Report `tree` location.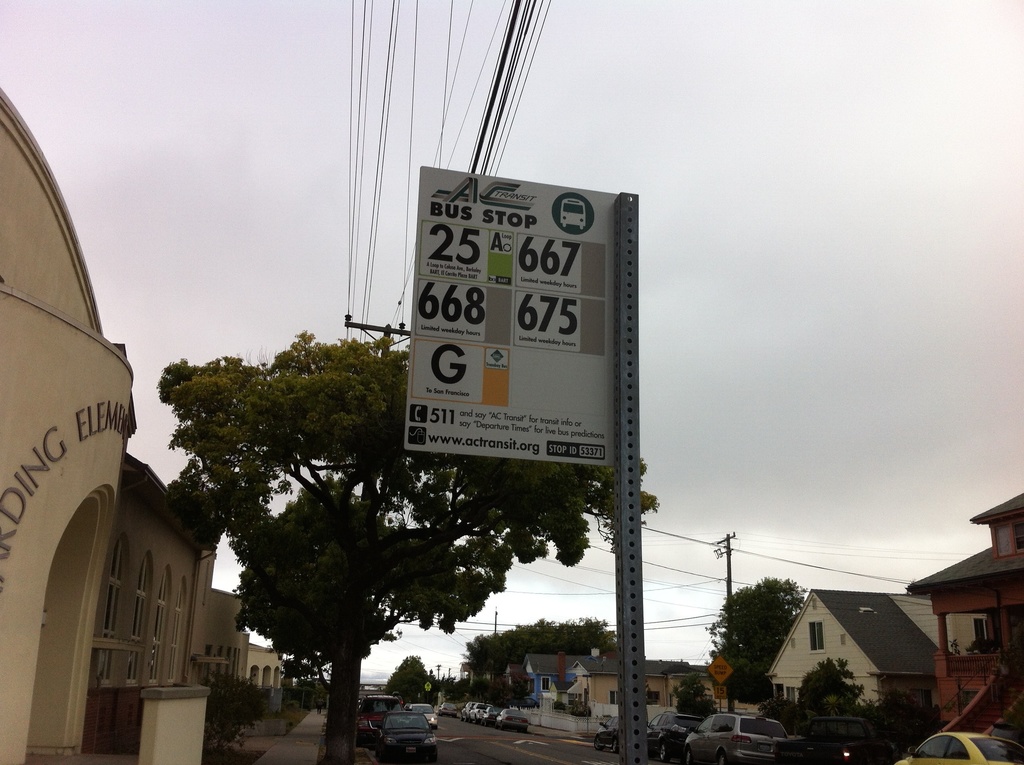
Report: [703, 575, 821, 713].
